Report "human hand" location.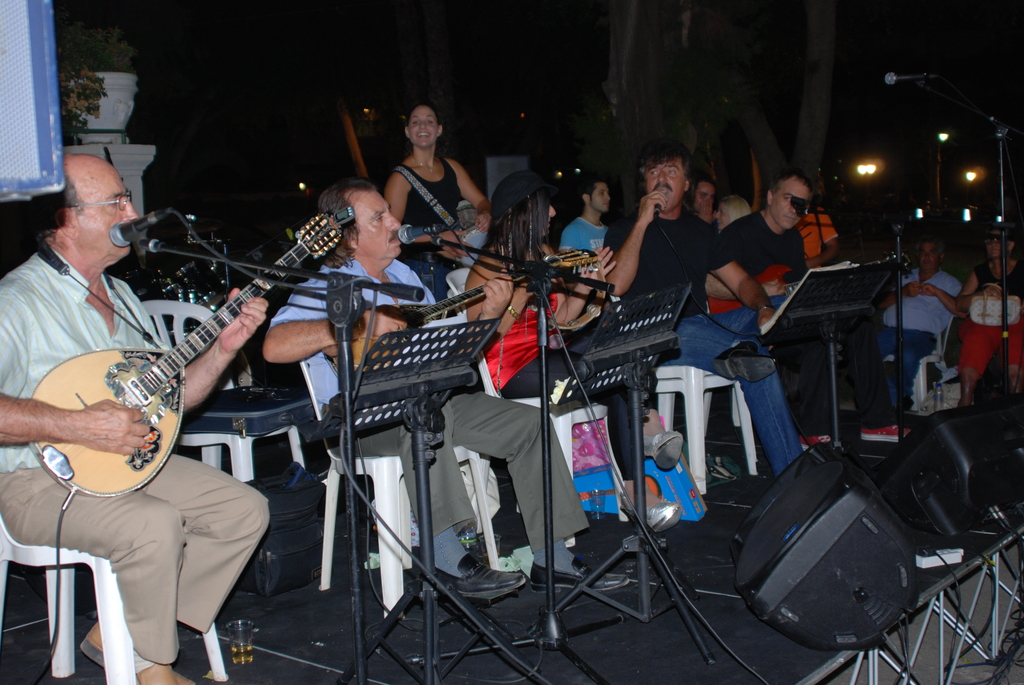
Report: <box>636,187,670,227</box>.
